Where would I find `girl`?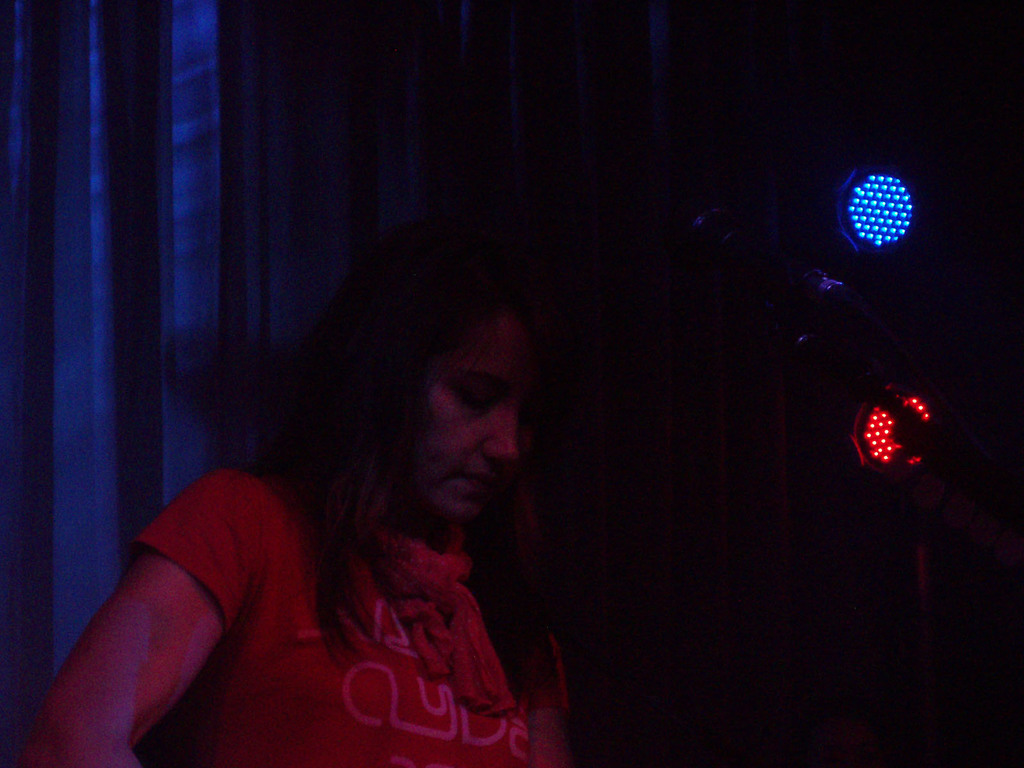
At left=25, top=236, right=579, bottom=767.
